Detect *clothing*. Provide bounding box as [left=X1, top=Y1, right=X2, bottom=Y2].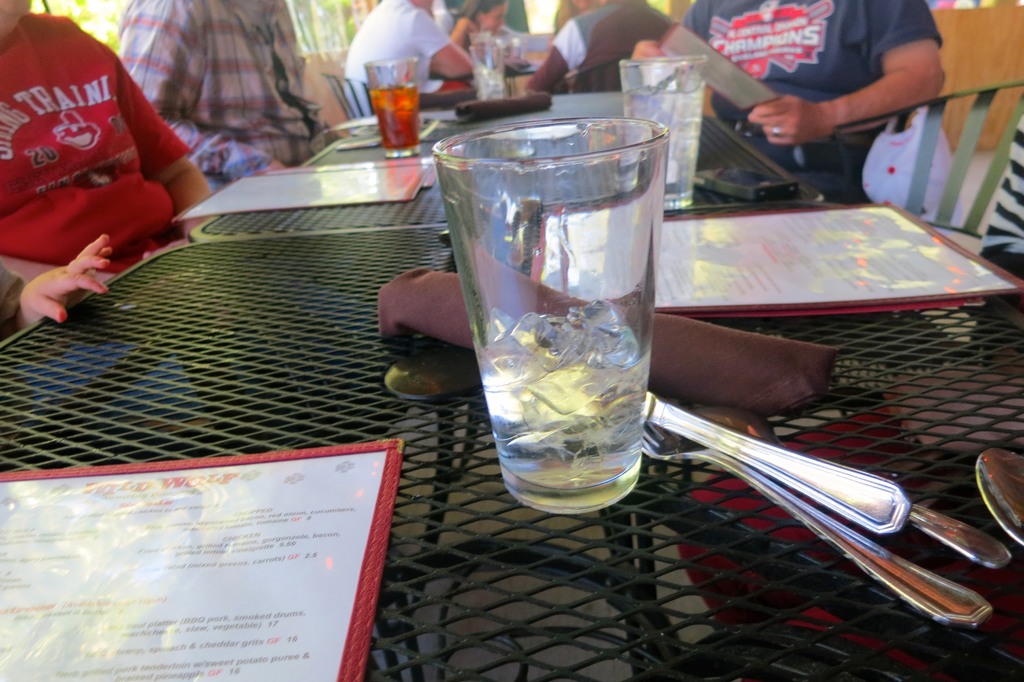
[left=115, top=0, right=337, bottom=199].
